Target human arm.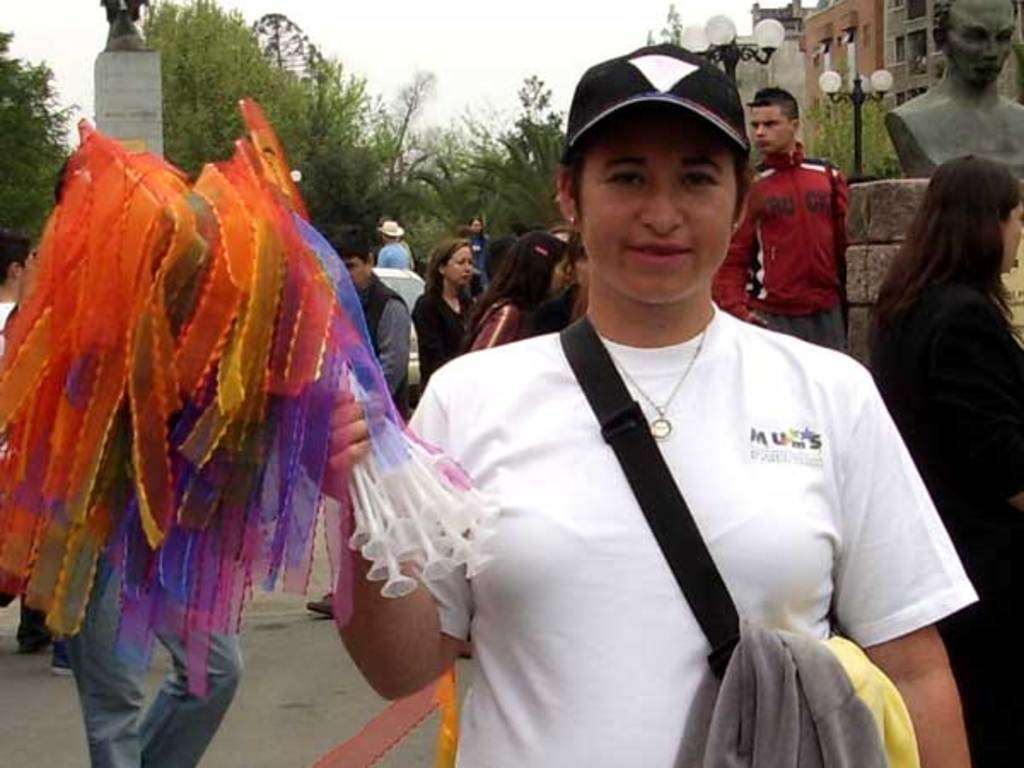
Target region: 362, 292, 411, 411.
